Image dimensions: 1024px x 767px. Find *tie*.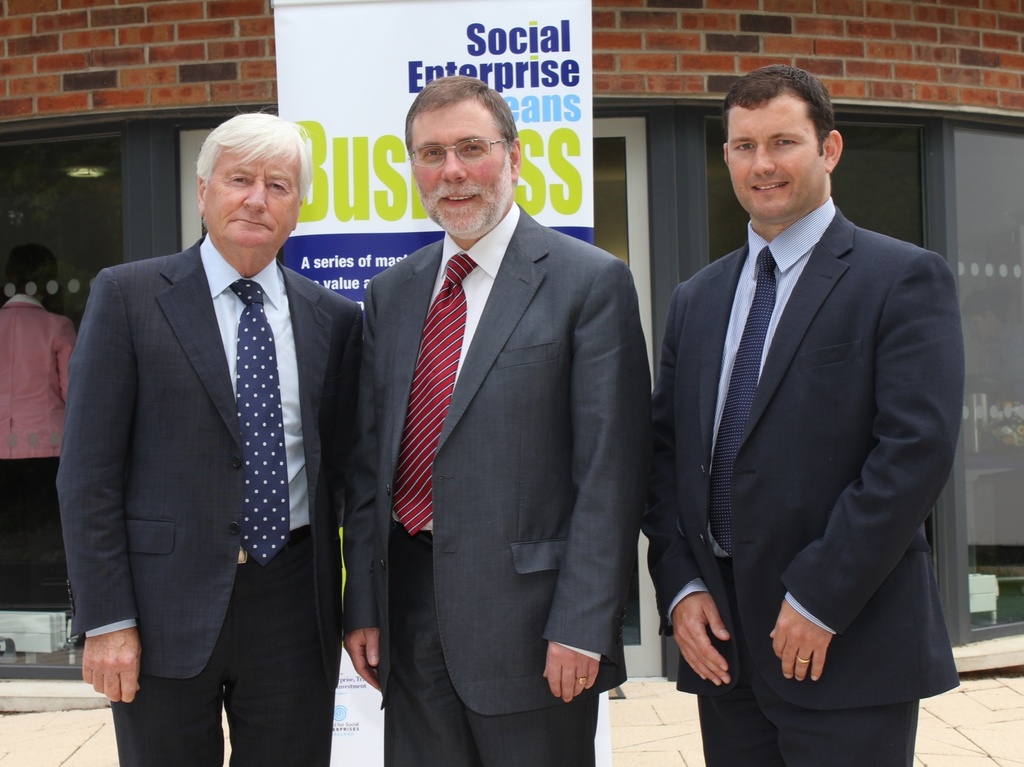
pyautogui.locateOnScreen(226, 277, 294, 562).
